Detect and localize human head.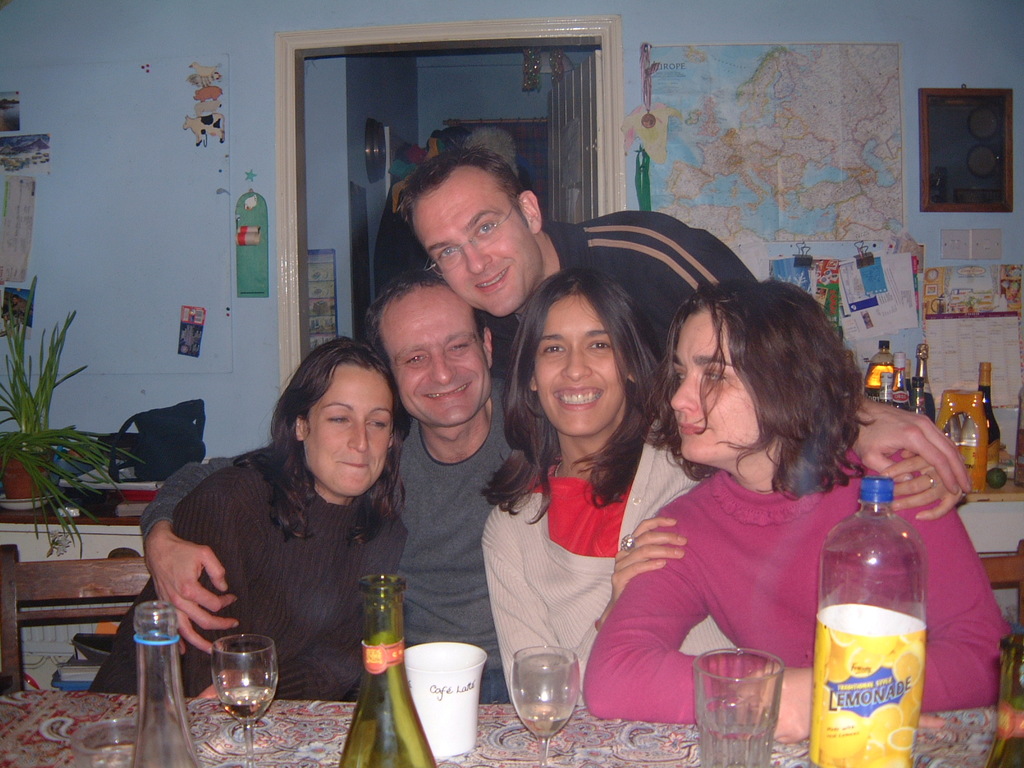
Localized at bbox=[399, 150, 545, 322].
